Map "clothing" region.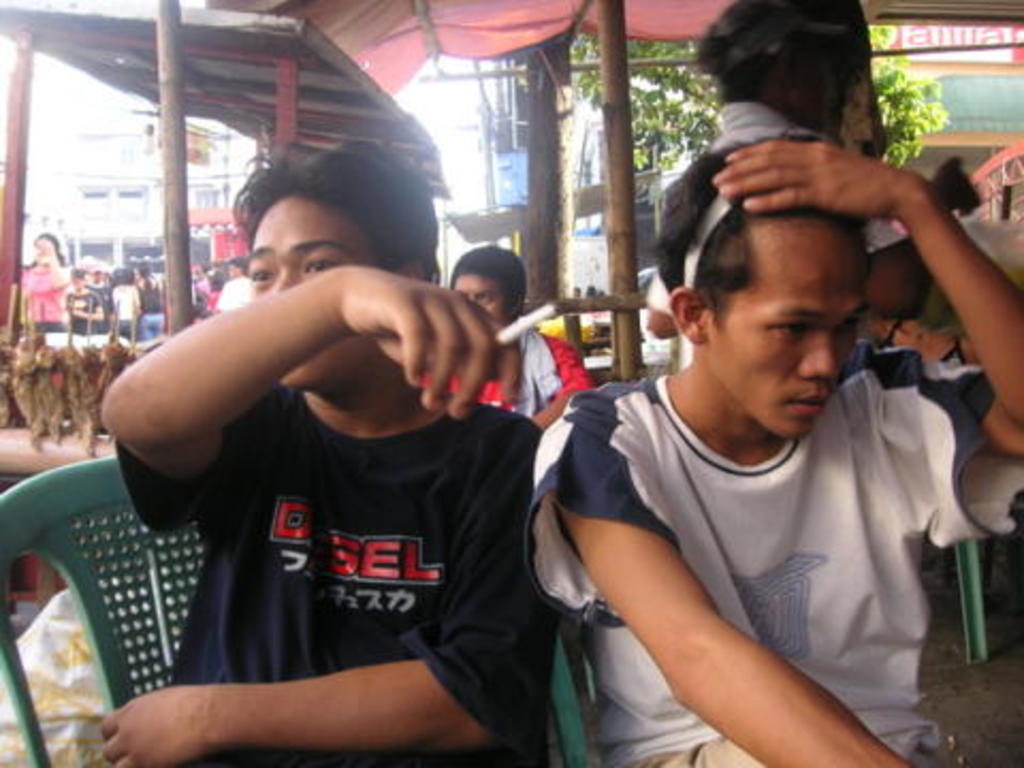
Mapped to 644/92/896/365.
